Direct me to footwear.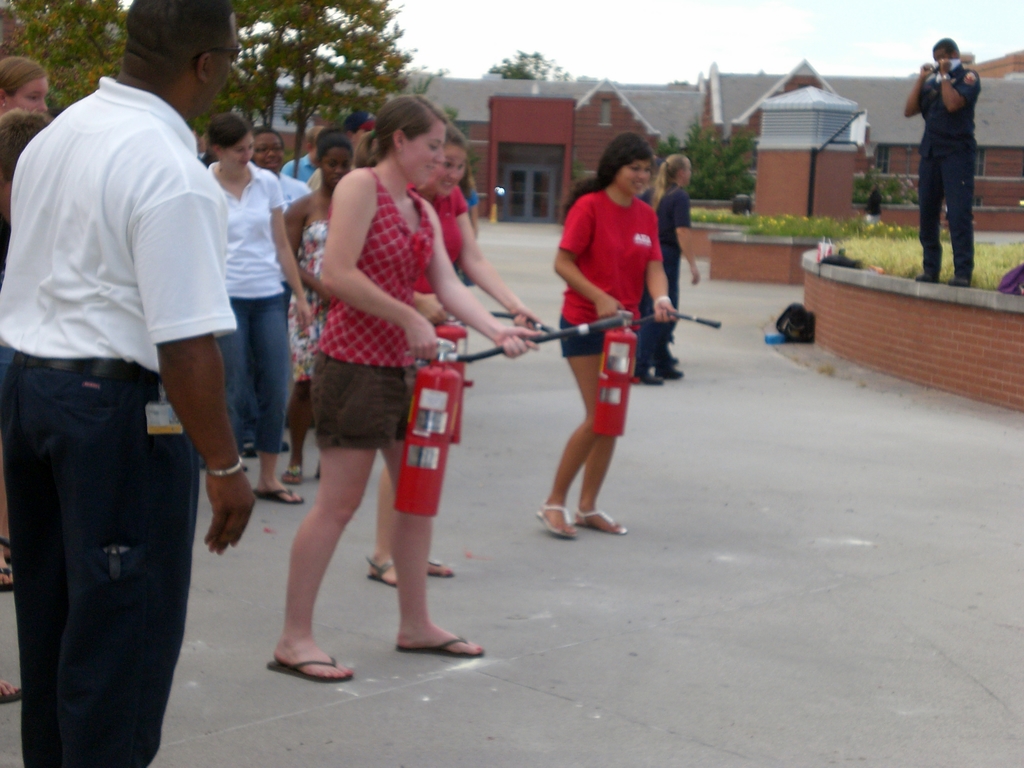
Direction: x1=250 y1=487 x2=301 y2=504.
